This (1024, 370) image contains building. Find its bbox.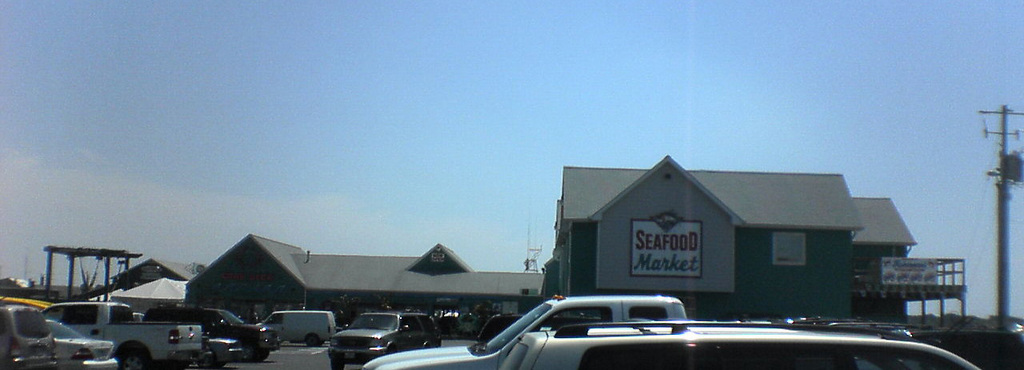
x1=553 y1=155 x2=966 y2=325.
